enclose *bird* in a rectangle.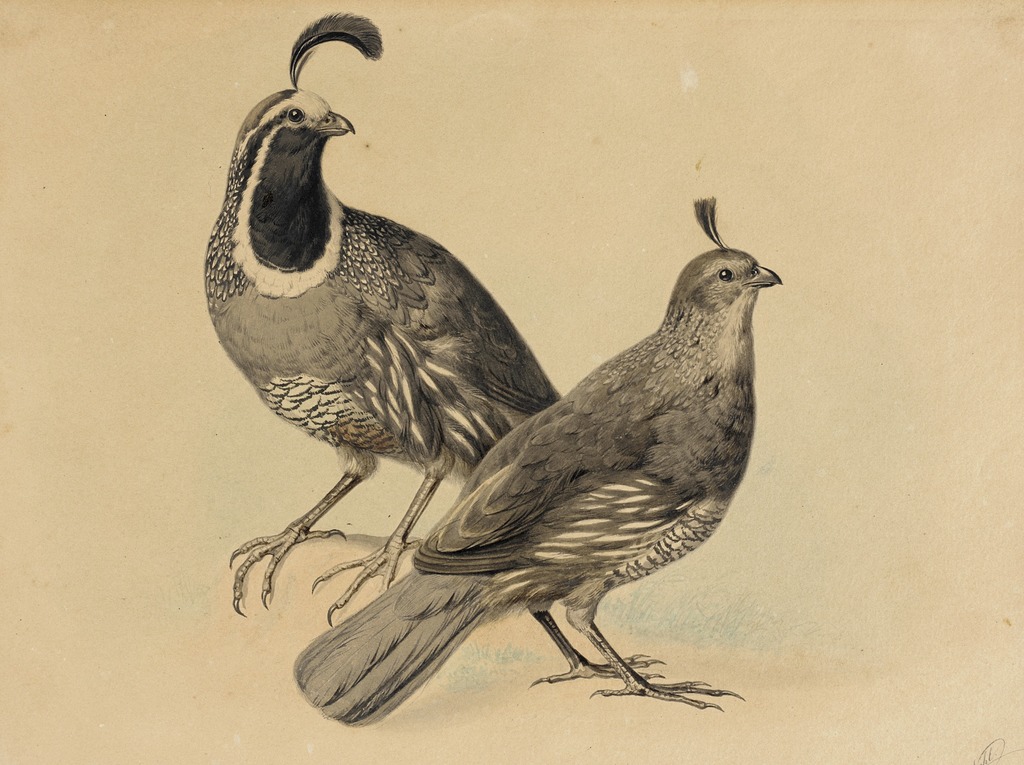
[212, 11, 566, 630].
